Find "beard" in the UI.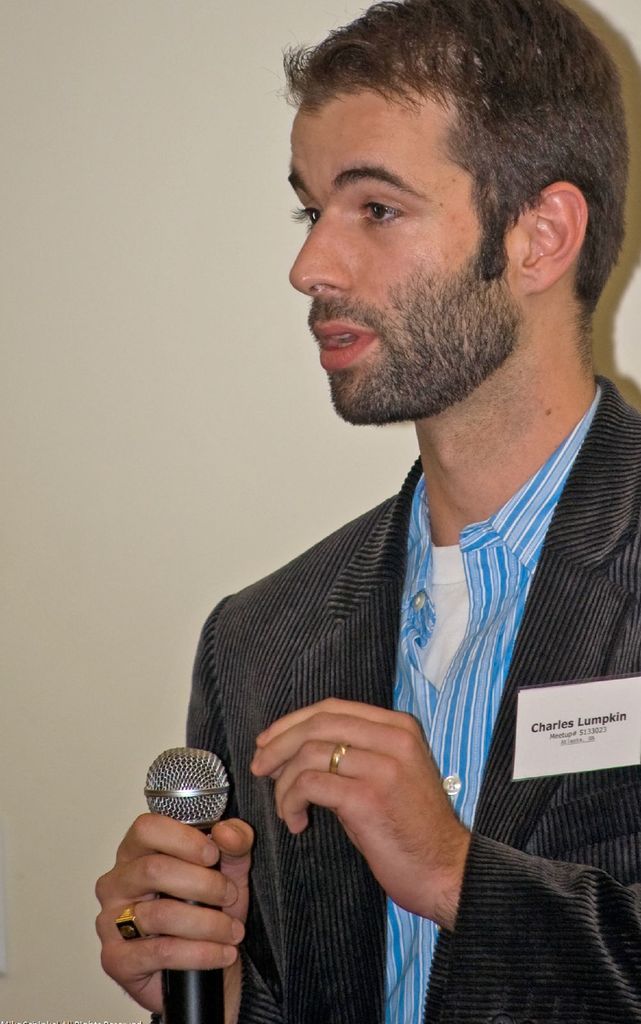
UI element at select_region(305, 259, 518, 426).
